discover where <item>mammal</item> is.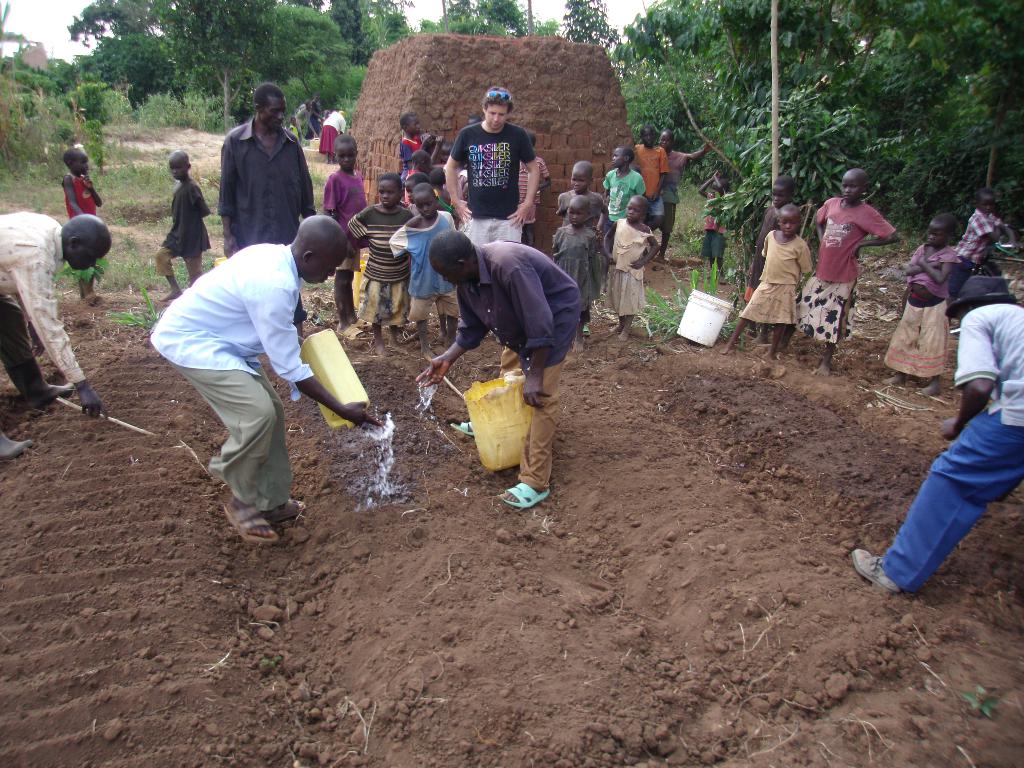
Discovered at 320:135:370:341.
